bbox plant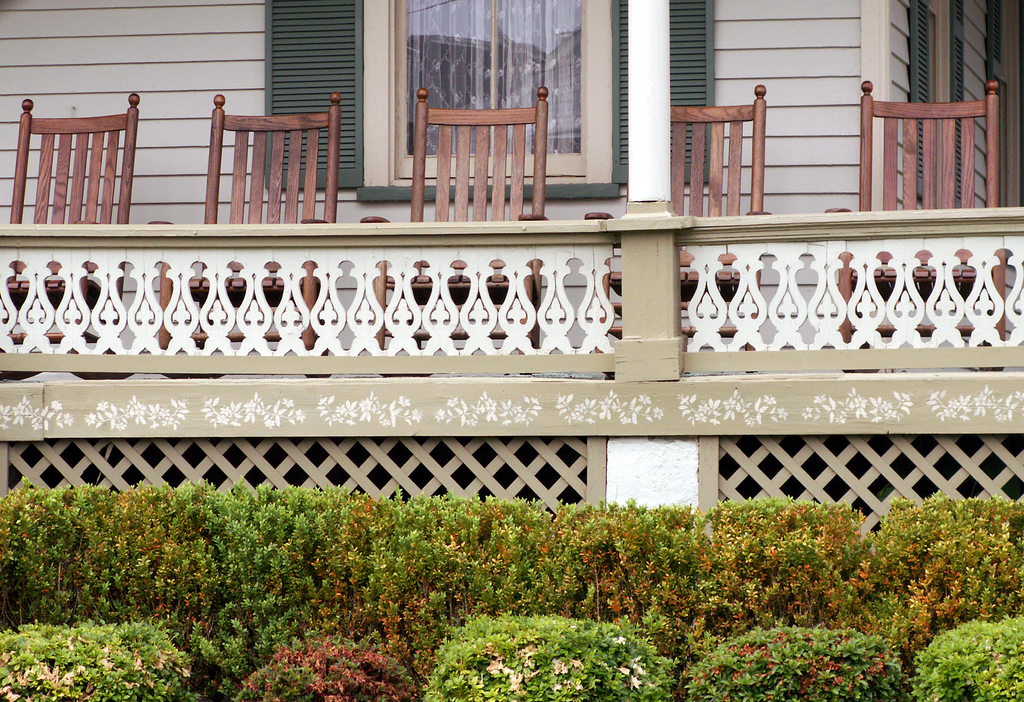
x1=232 y1=628 x2=418 y2=701
